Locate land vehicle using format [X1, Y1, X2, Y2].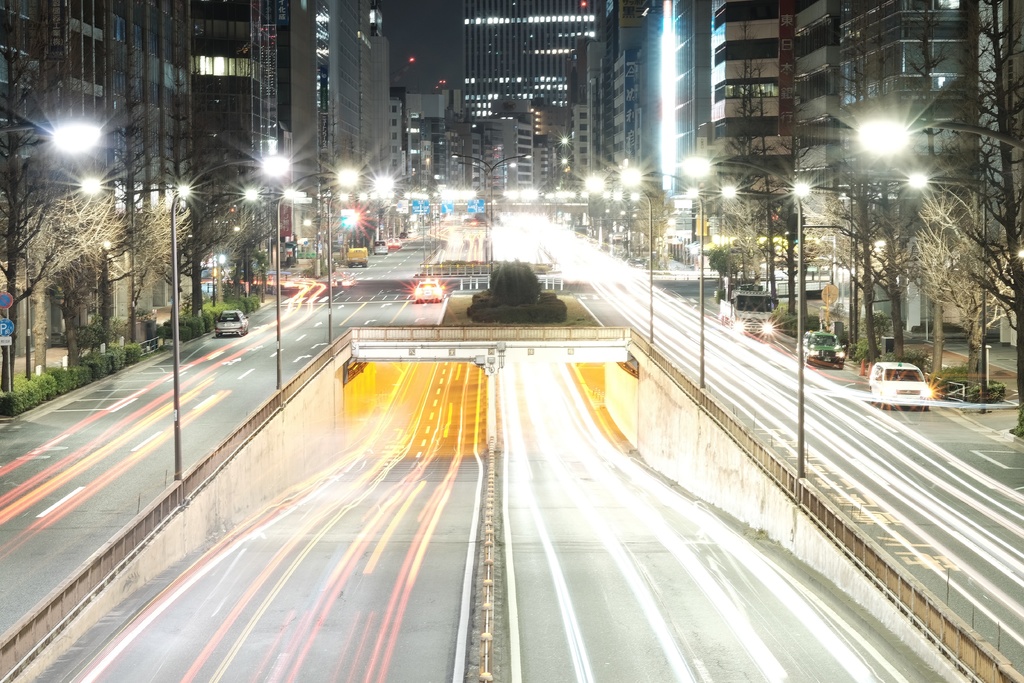
[390, 236, 398, 245].
